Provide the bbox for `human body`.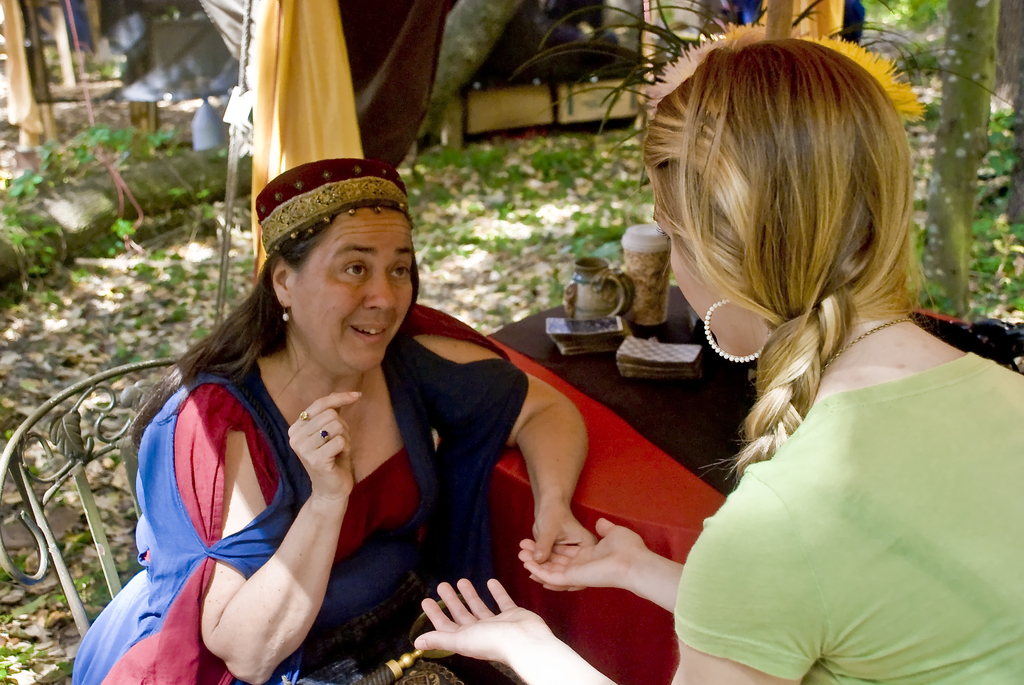
pyautogui.locateOnScreen(73, 157, 588, 684).
